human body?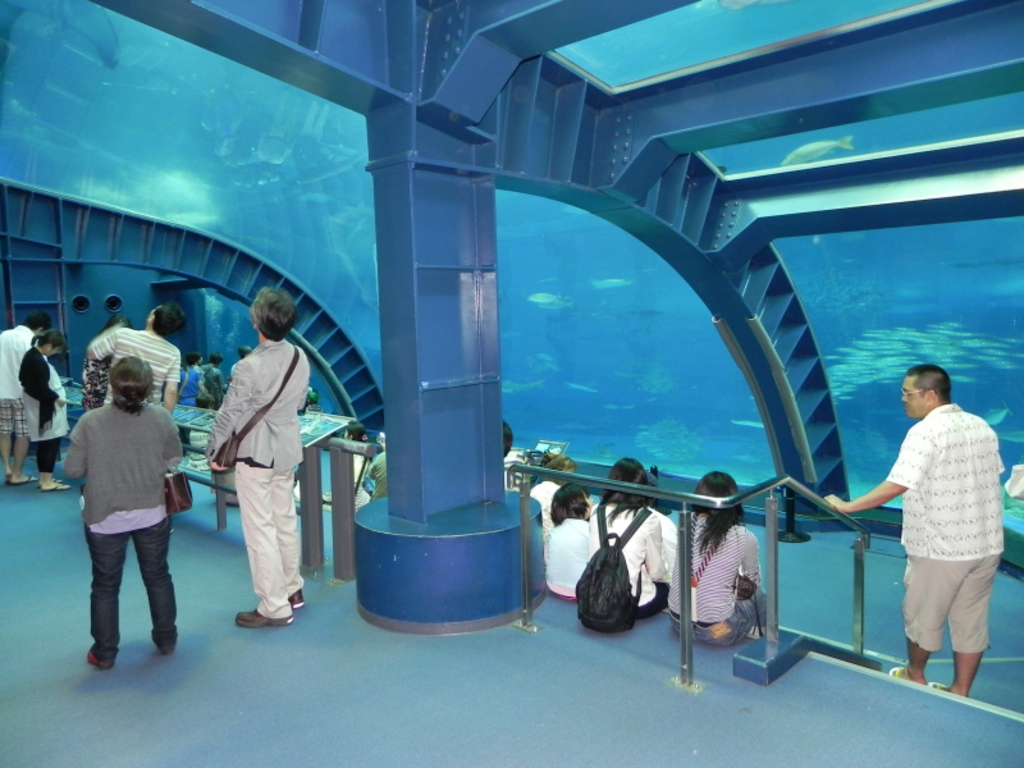
<bbox>81, 303, 184, 413</bbox>
